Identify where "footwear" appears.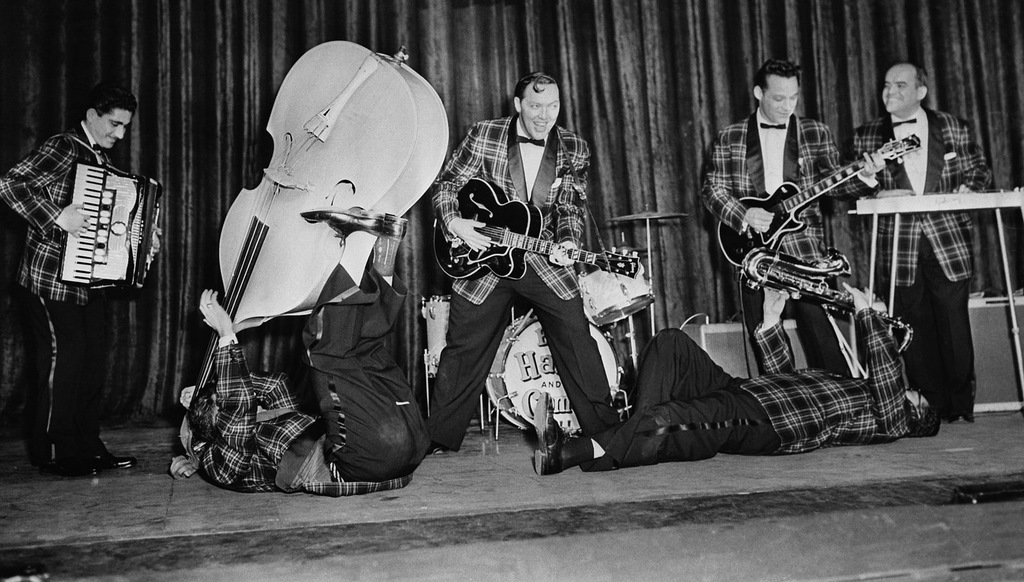
Appears at bbox=[111, 453, 131, 467].
